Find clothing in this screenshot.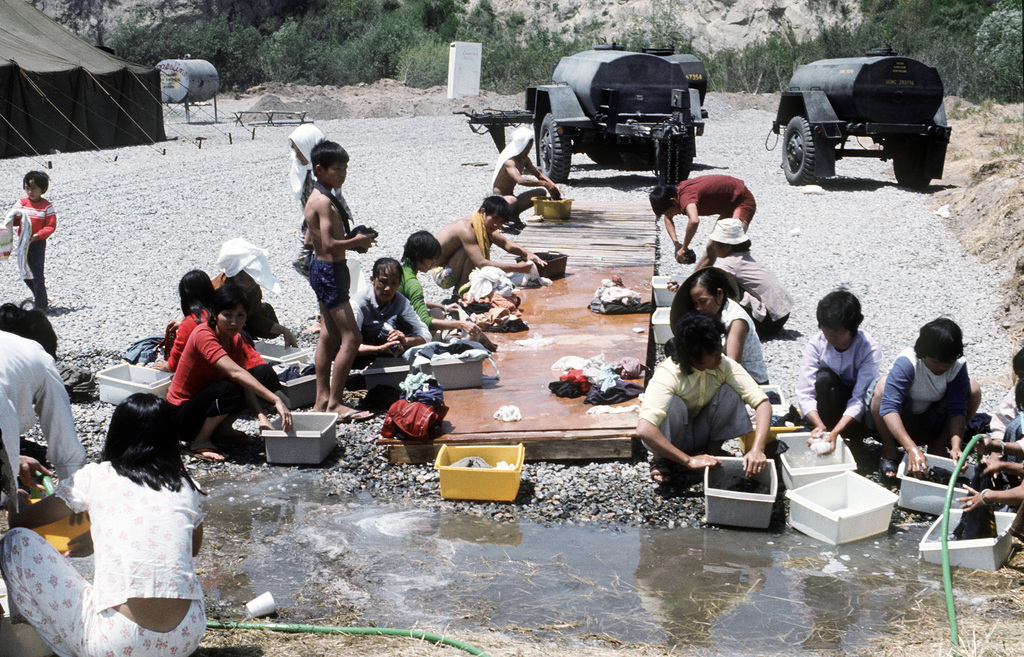
The bounding box for clothing is l=451, t=455, r=515, b=469.
